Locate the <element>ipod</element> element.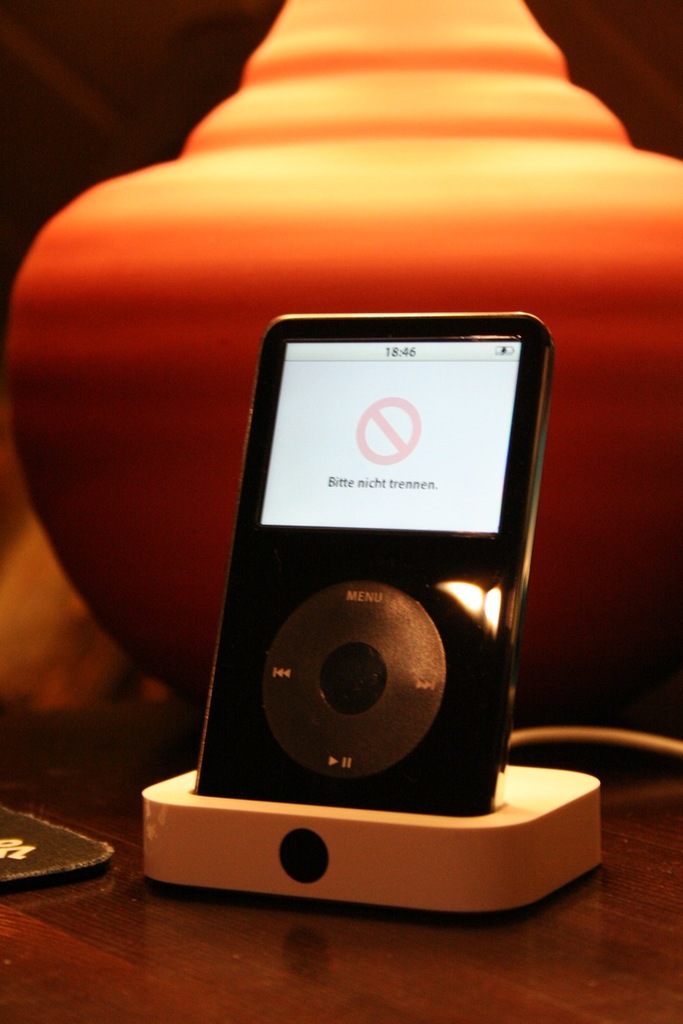
Element bbox: 195/317/554/809.
